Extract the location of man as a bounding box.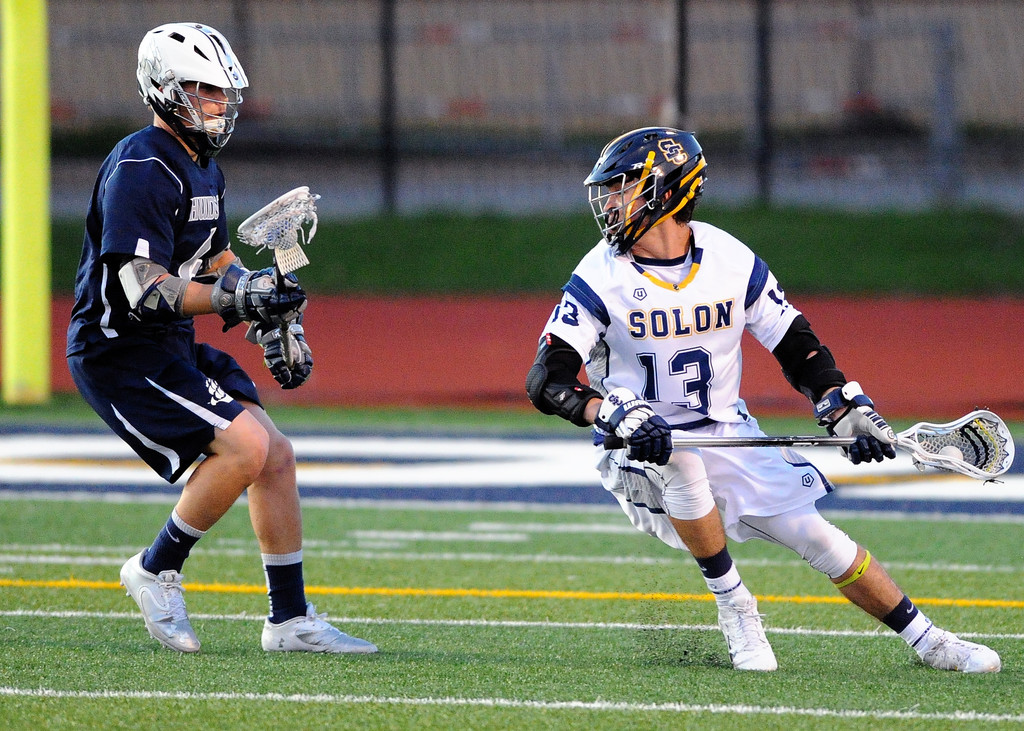
locate(64, 60, 341, 659).
